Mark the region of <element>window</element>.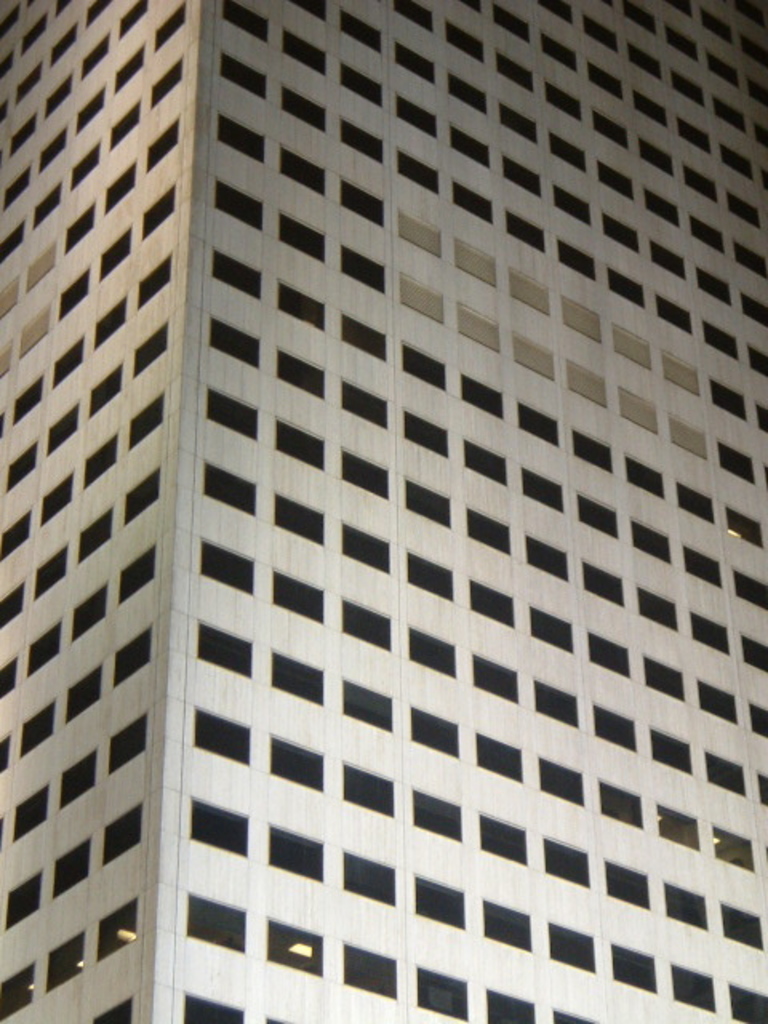
Region: box=[765, 166, 766, 192].
